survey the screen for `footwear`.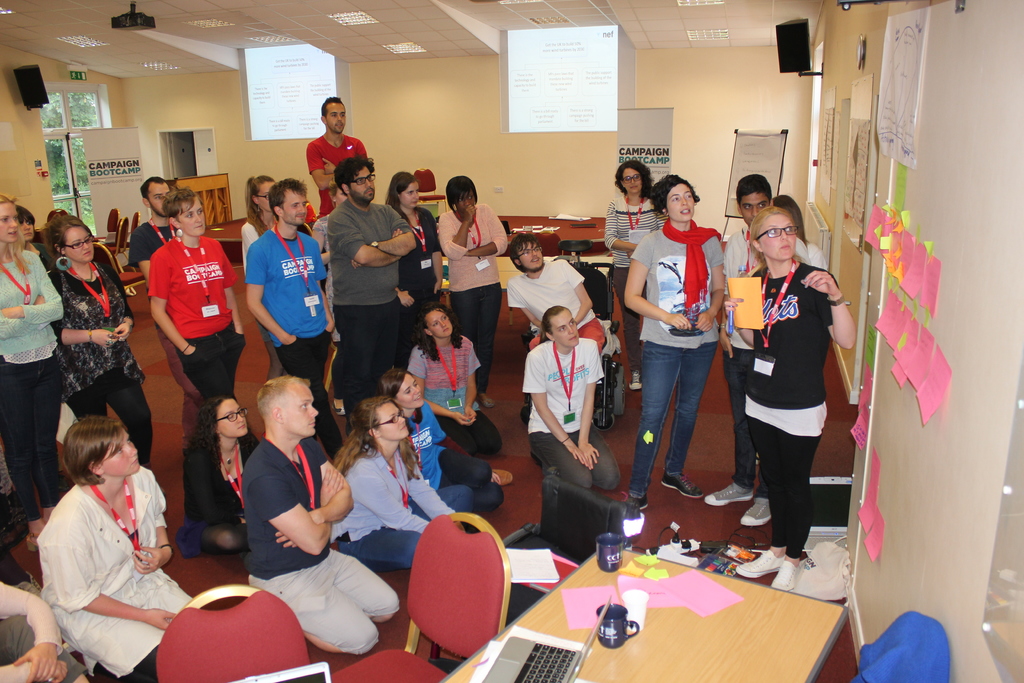
Survey found: (476, 390, 492, 408).
